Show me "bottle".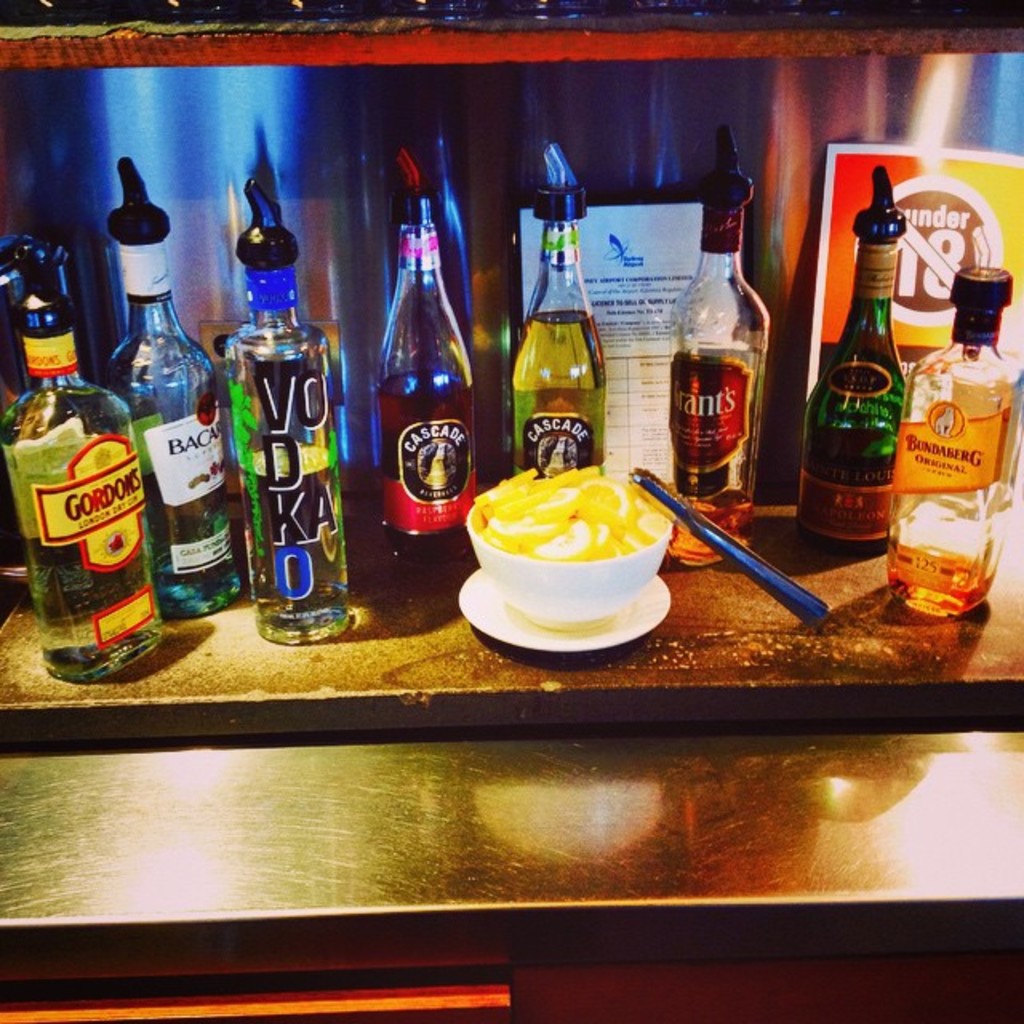
"bottle" is here: x1=504 y1=147 x2=608 y2=482.
